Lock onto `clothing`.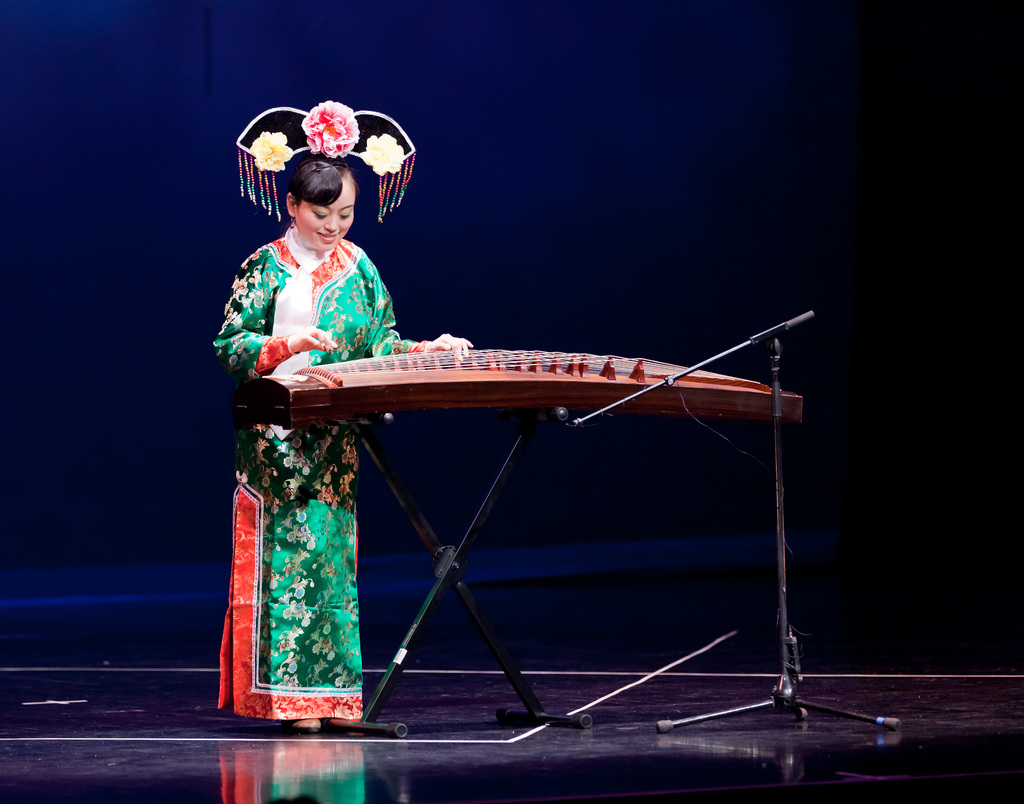
Locked: pyautogui.locateOnScreen(216, 219, 427, 721).
